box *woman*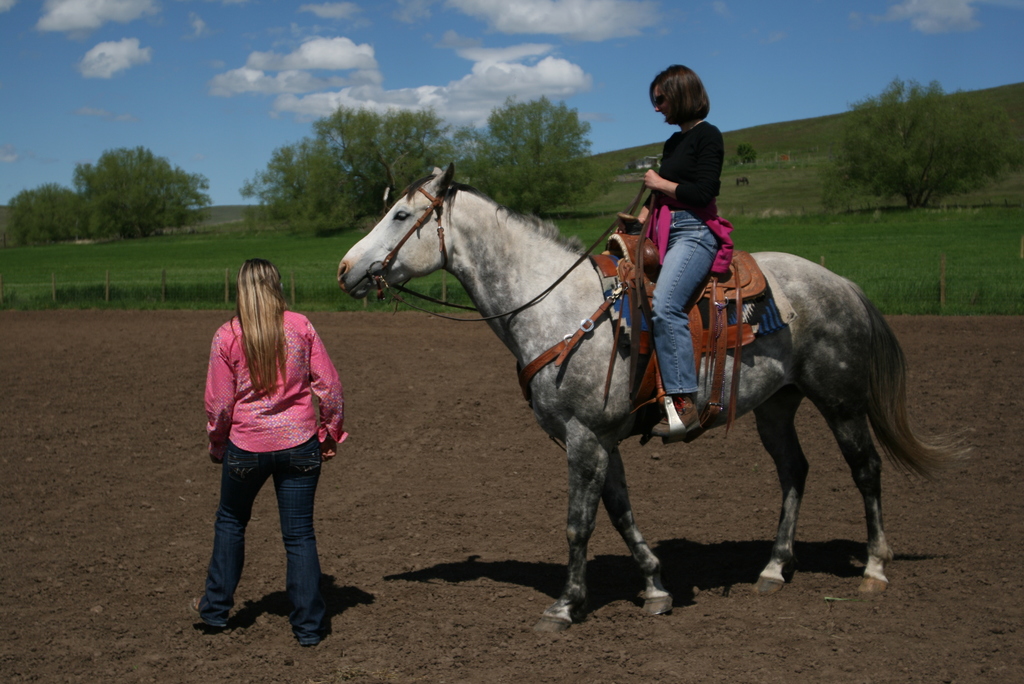
(186,261,351,644)
